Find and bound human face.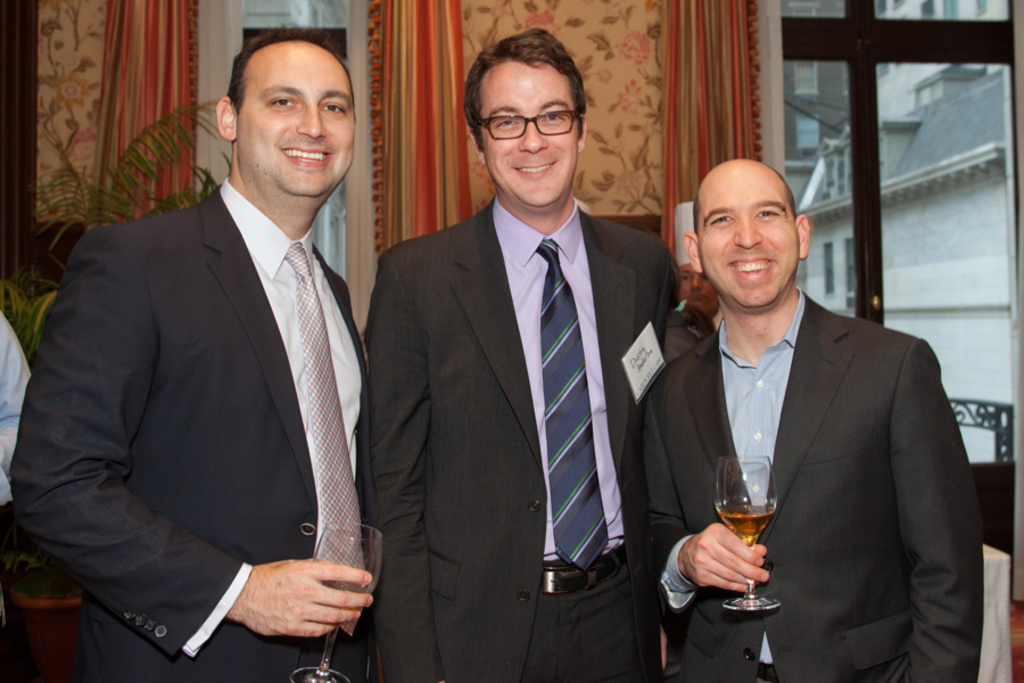
Bound: select_region(233, 41, 355, 196).
